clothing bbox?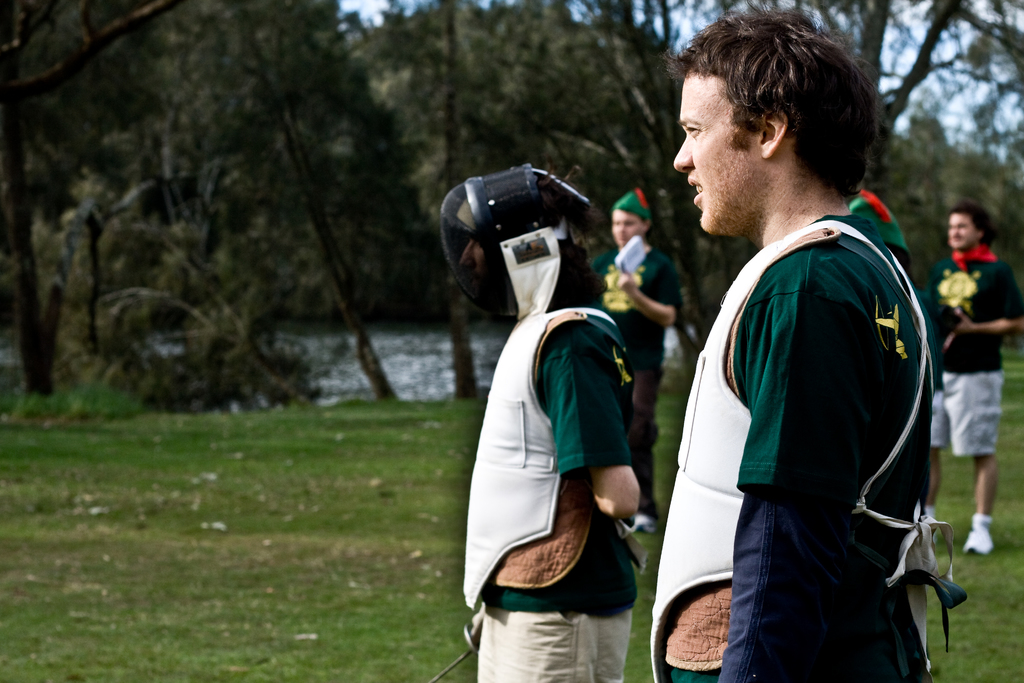
bbox(937, 253, 1011, 482)
